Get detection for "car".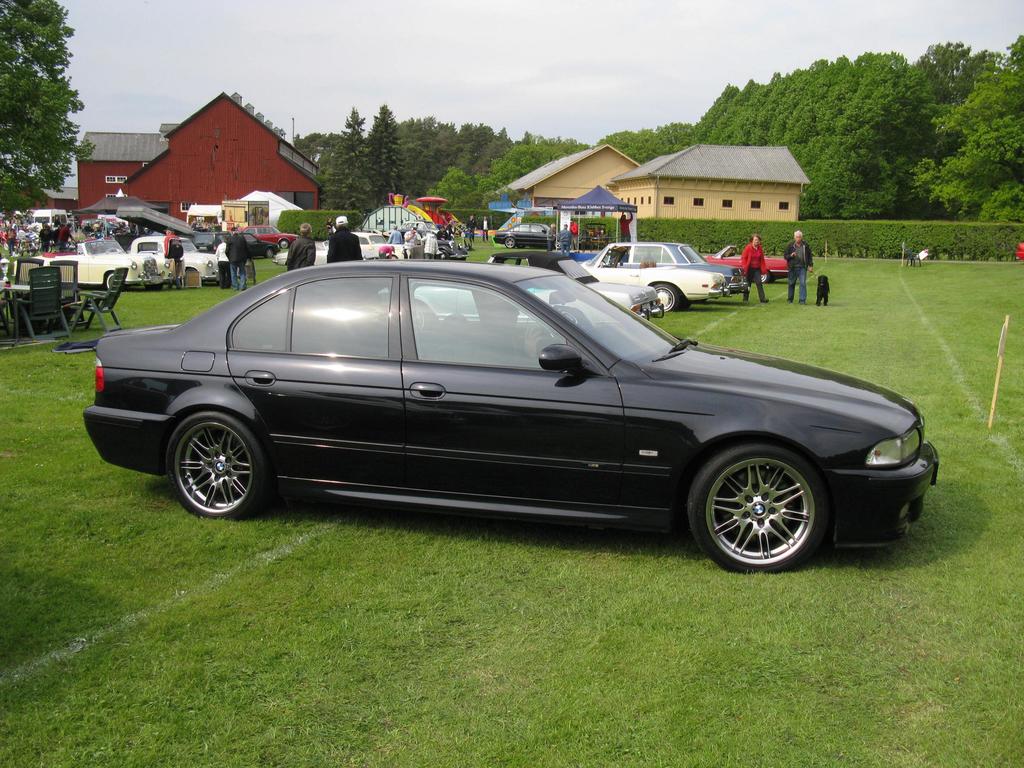
Detection: pyautogui.locateOnScreen(379, 258, 664, 340).
